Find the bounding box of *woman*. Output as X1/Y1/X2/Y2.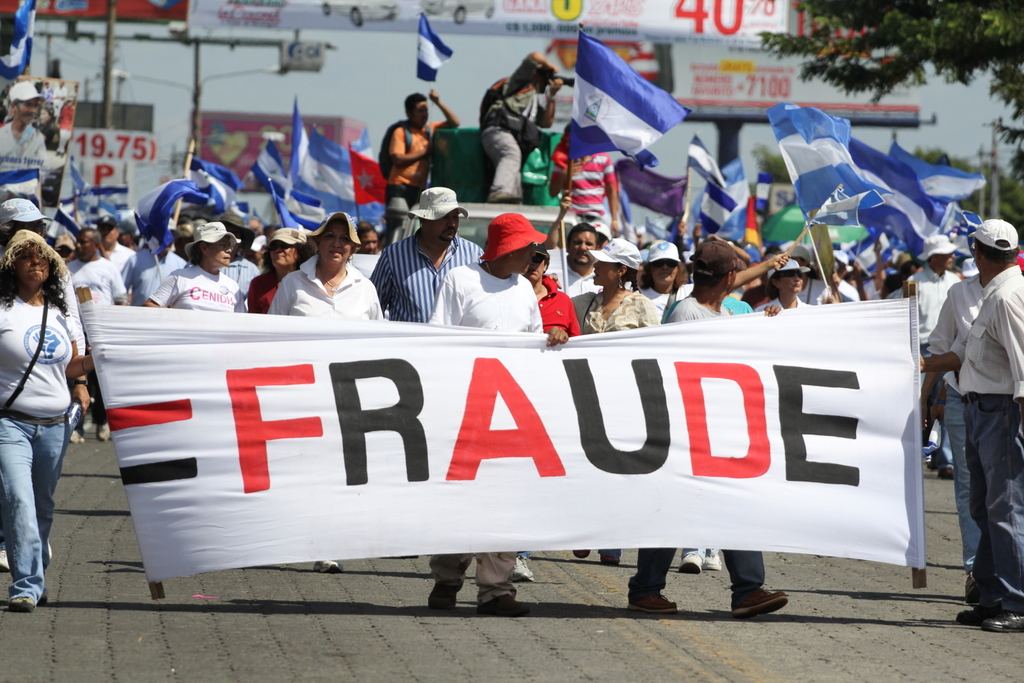
0/229/91/611.
